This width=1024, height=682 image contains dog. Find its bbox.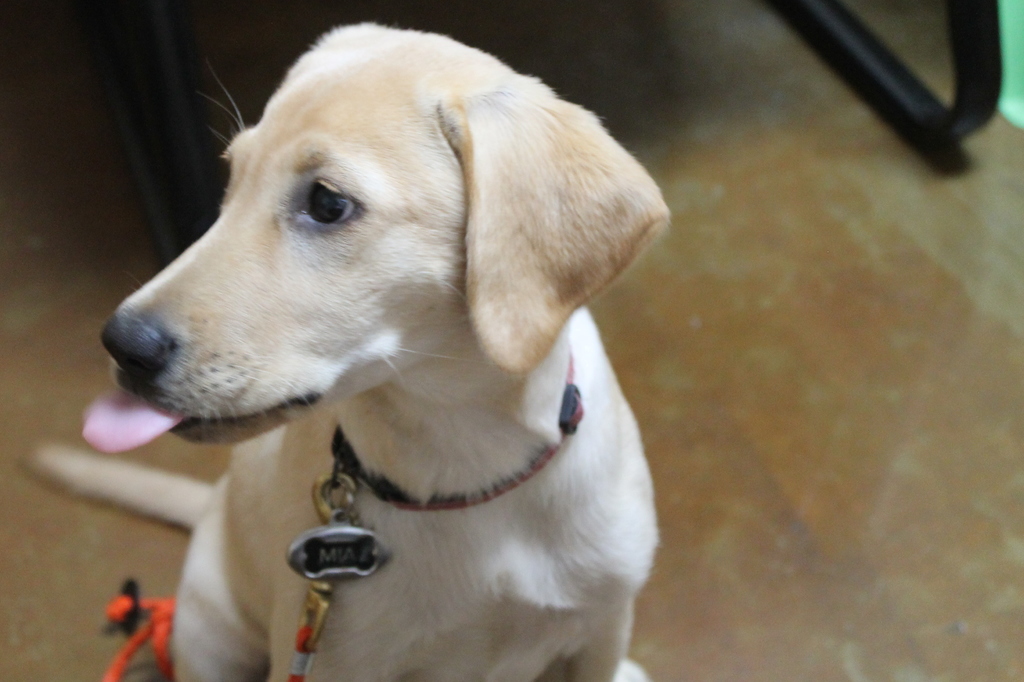
box=[29, 15, 661, 681].
